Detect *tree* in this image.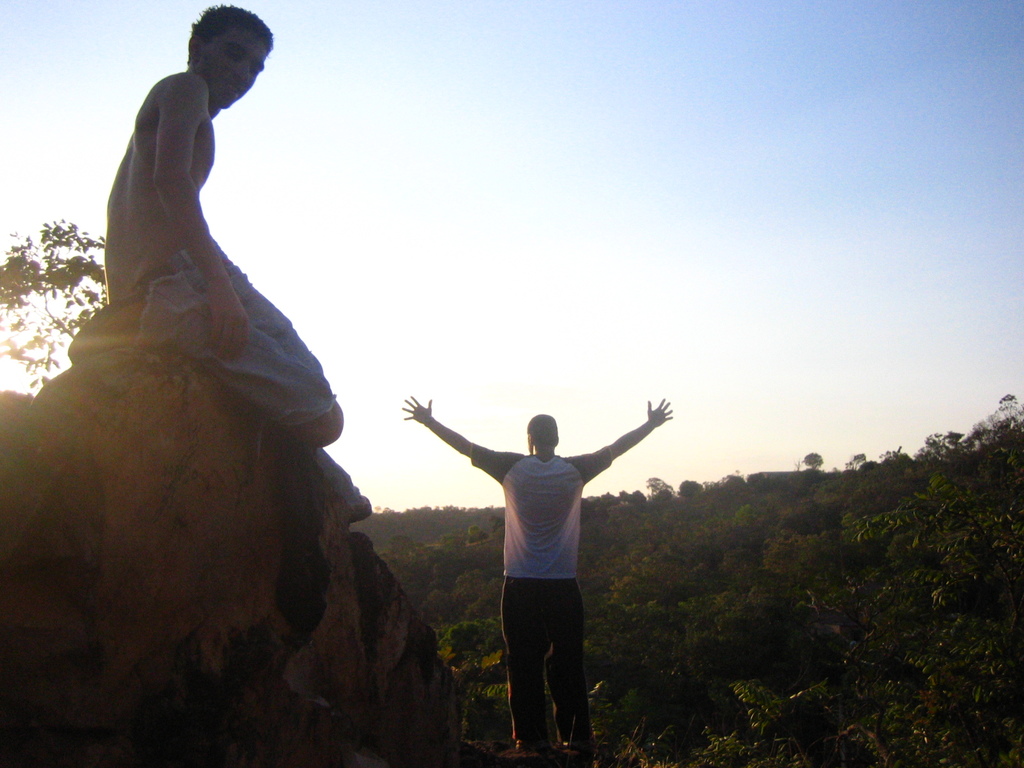
Detection: <region>0, 214, 105, 397</region>.
